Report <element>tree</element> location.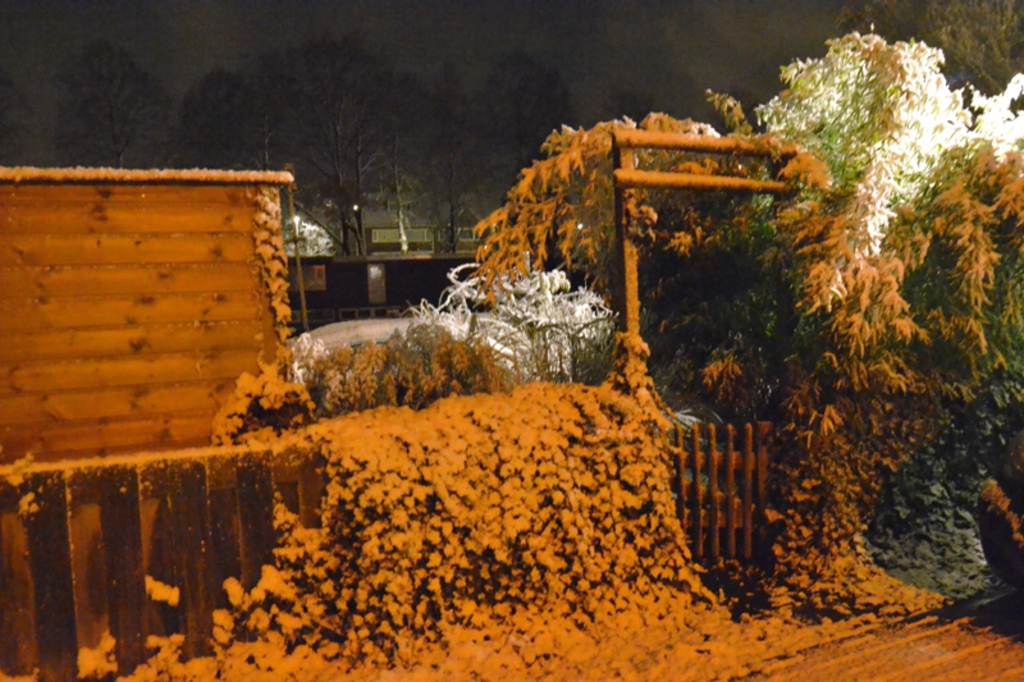
Report: 835,0,1023,136.
